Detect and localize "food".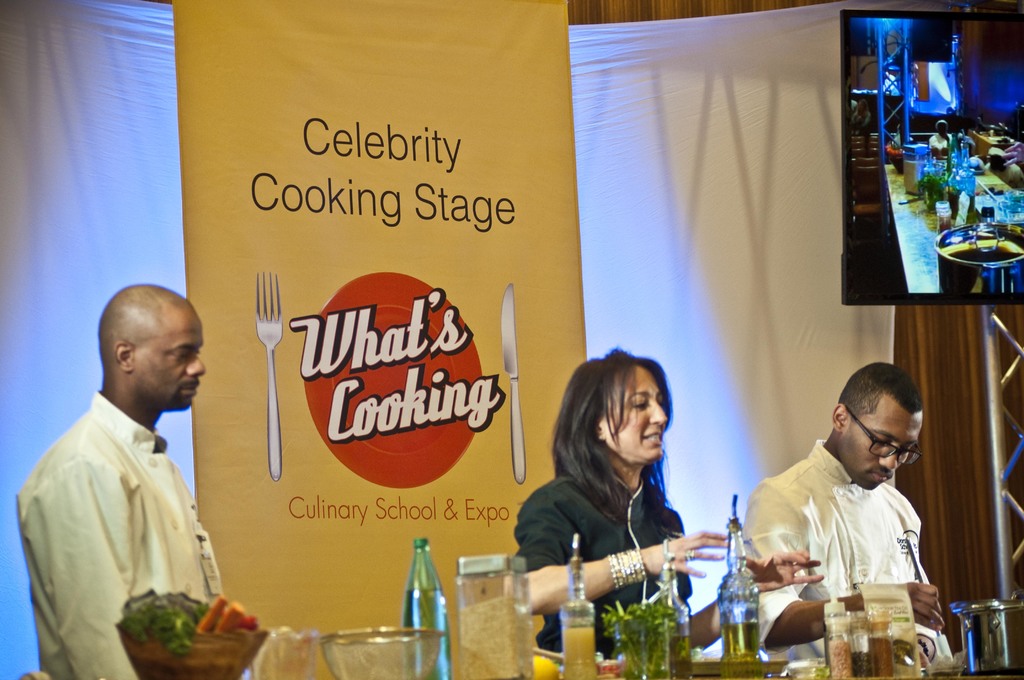
Localized at select_region(102, 594, 202, 653).
